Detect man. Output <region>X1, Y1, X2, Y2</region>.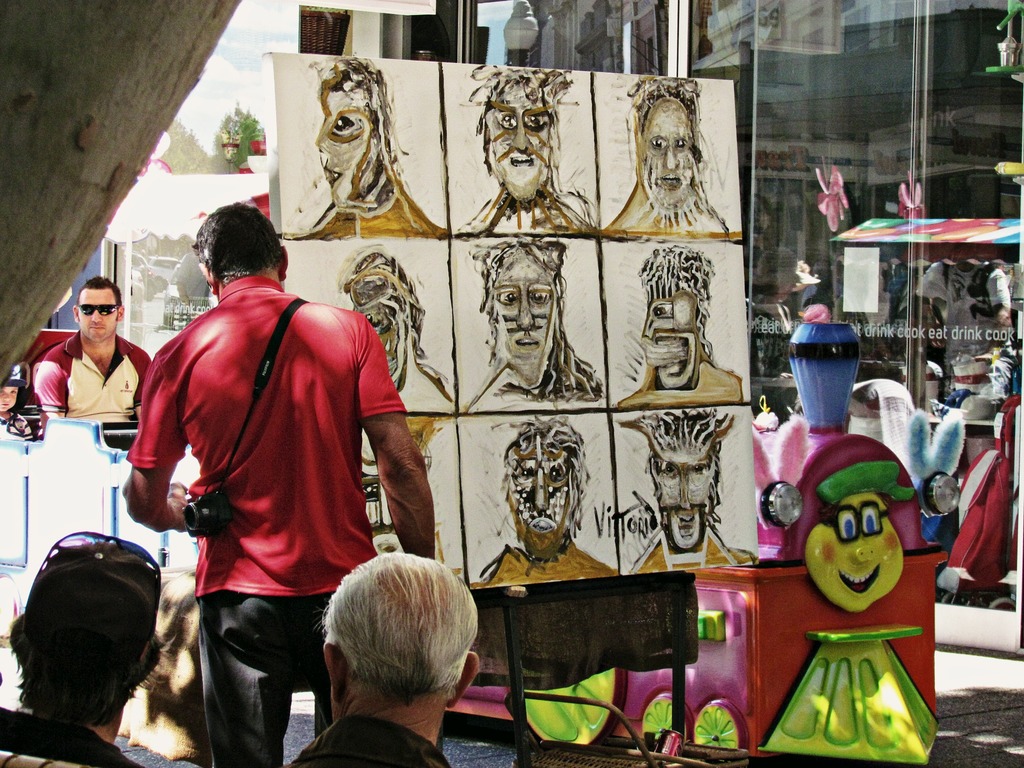
<region>278, 548, 479, 767</region>.
